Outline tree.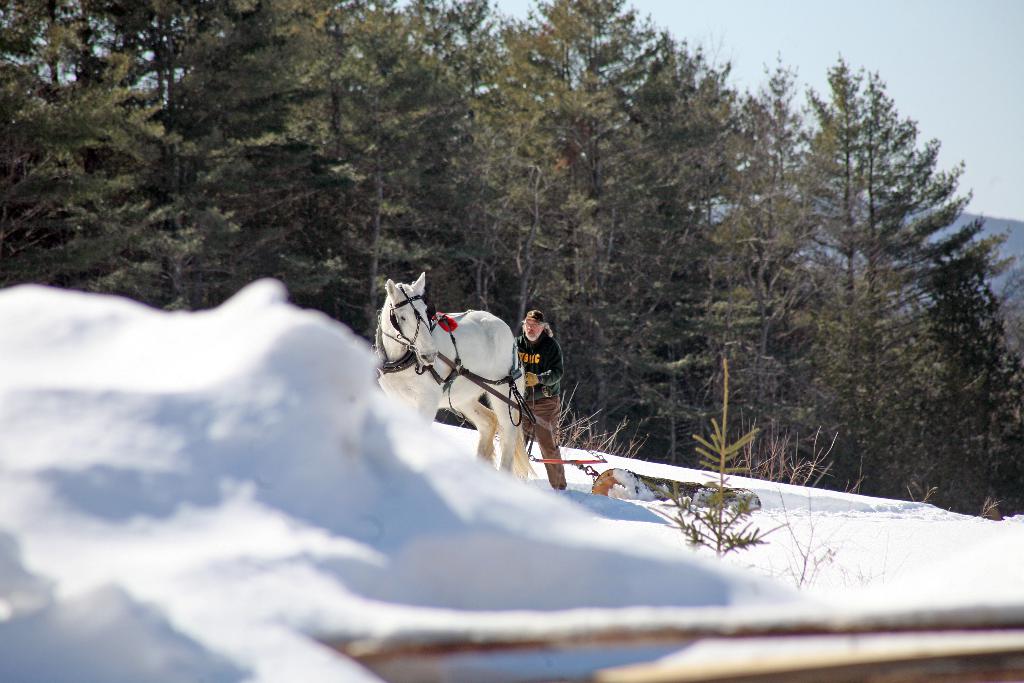
Outline: BBox(0, 0, 756, 483).
